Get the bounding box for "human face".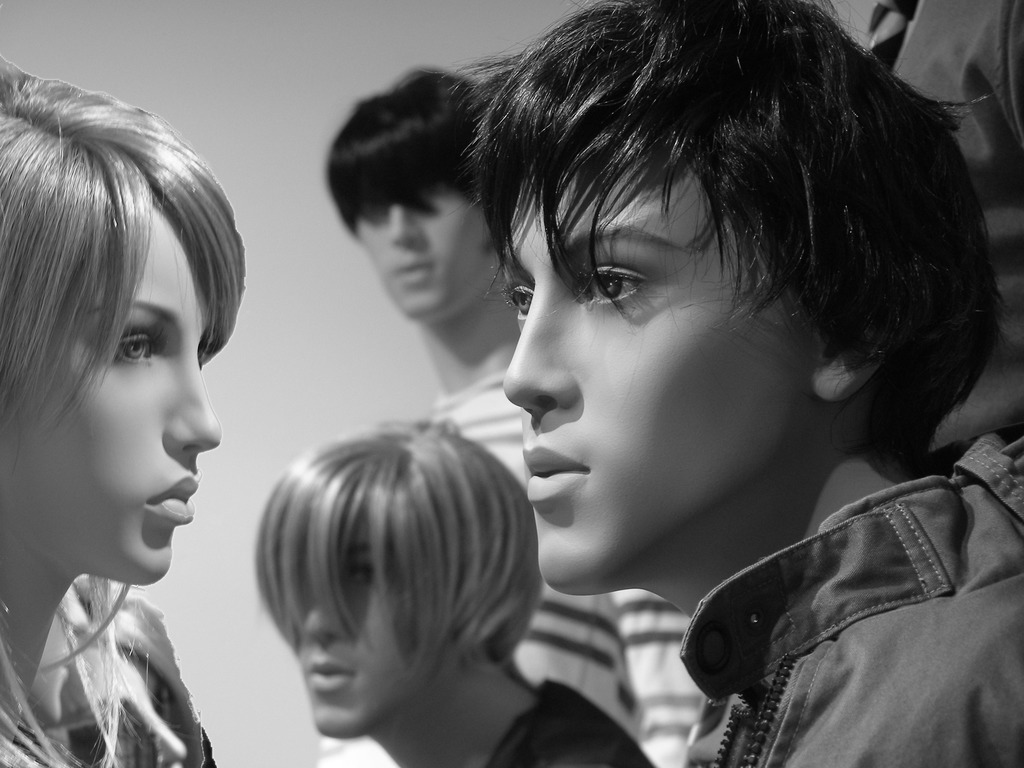
499/179/810/584.
